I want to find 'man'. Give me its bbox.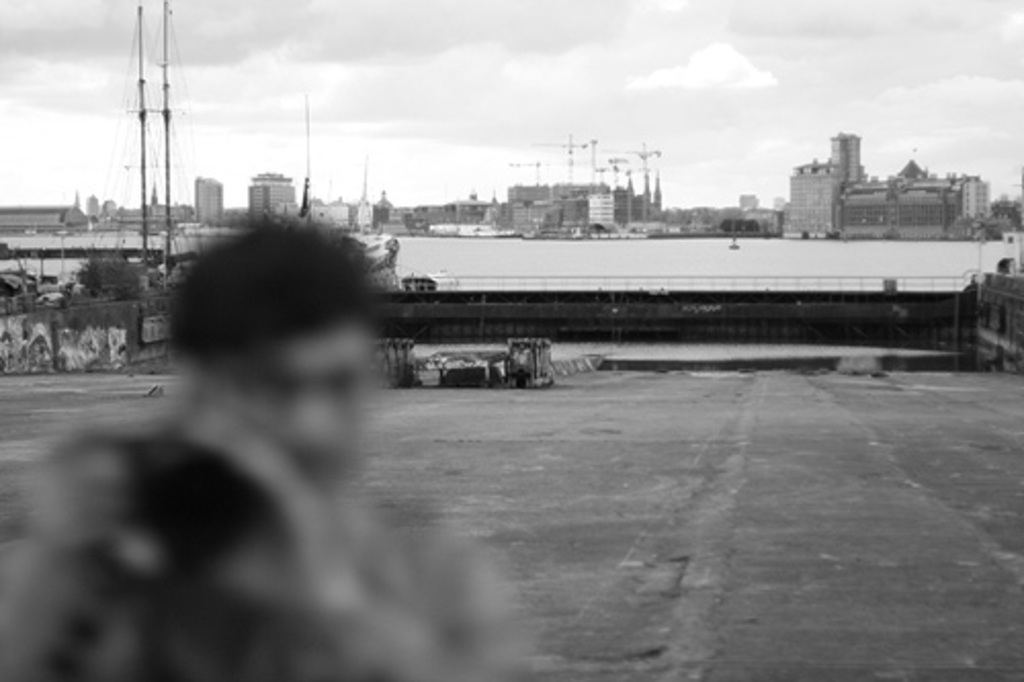
<box>0,223,535,680</box>.
